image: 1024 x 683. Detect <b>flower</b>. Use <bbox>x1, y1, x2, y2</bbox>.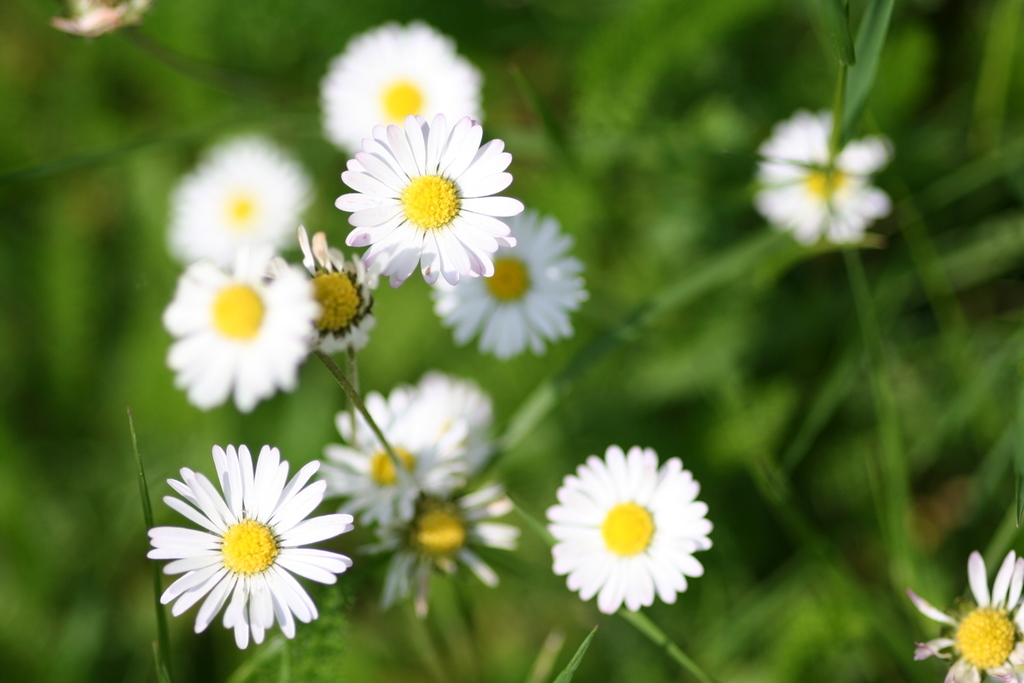
<bbox>424, 200, 590, 359</bbox>.
